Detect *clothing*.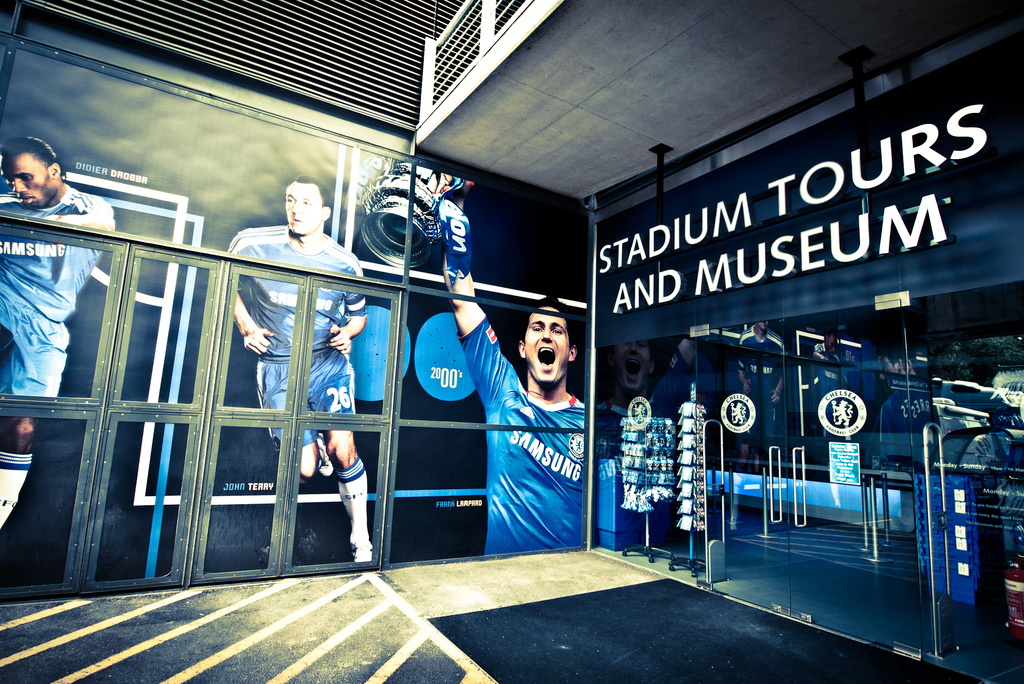
Detected at <region>484, 322, 603, 555</region>.
